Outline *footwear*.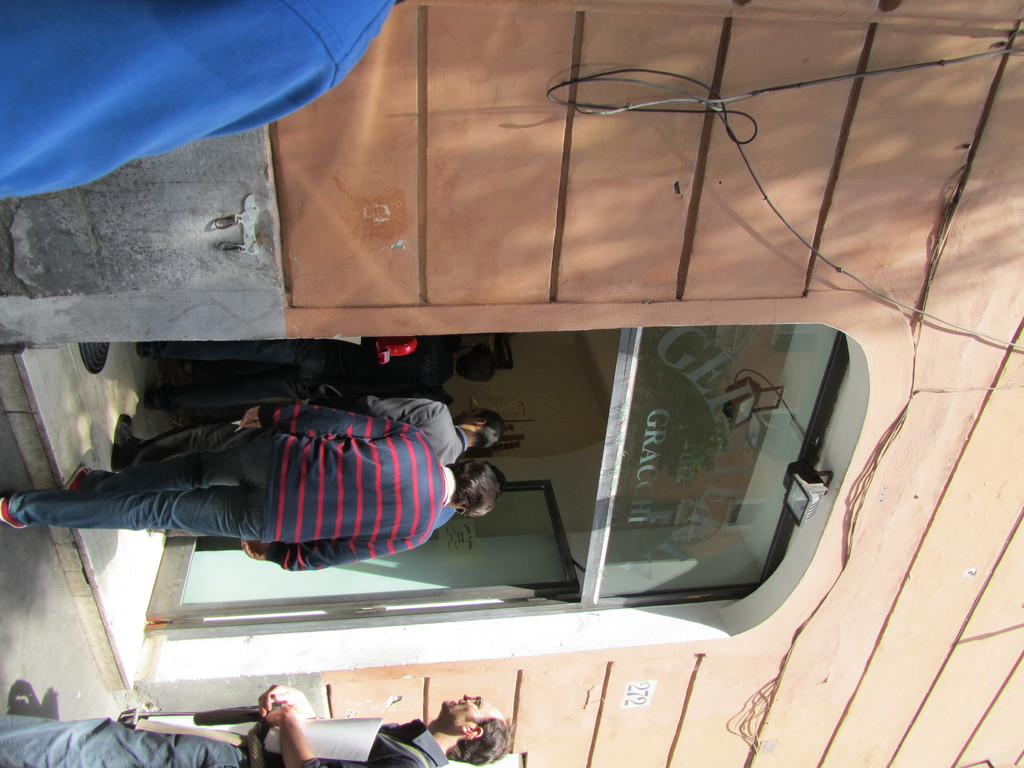
Outline: rect(0, 497, 31, 532).
